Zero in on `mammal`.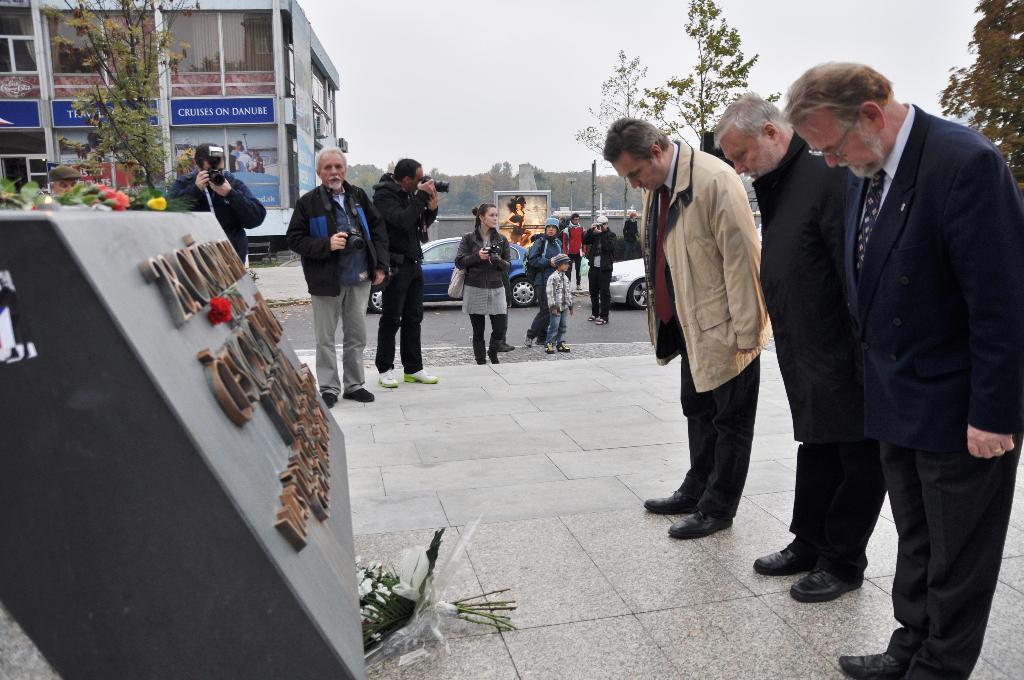
Zeroed in: <box>776,60,1023,679</box>.
